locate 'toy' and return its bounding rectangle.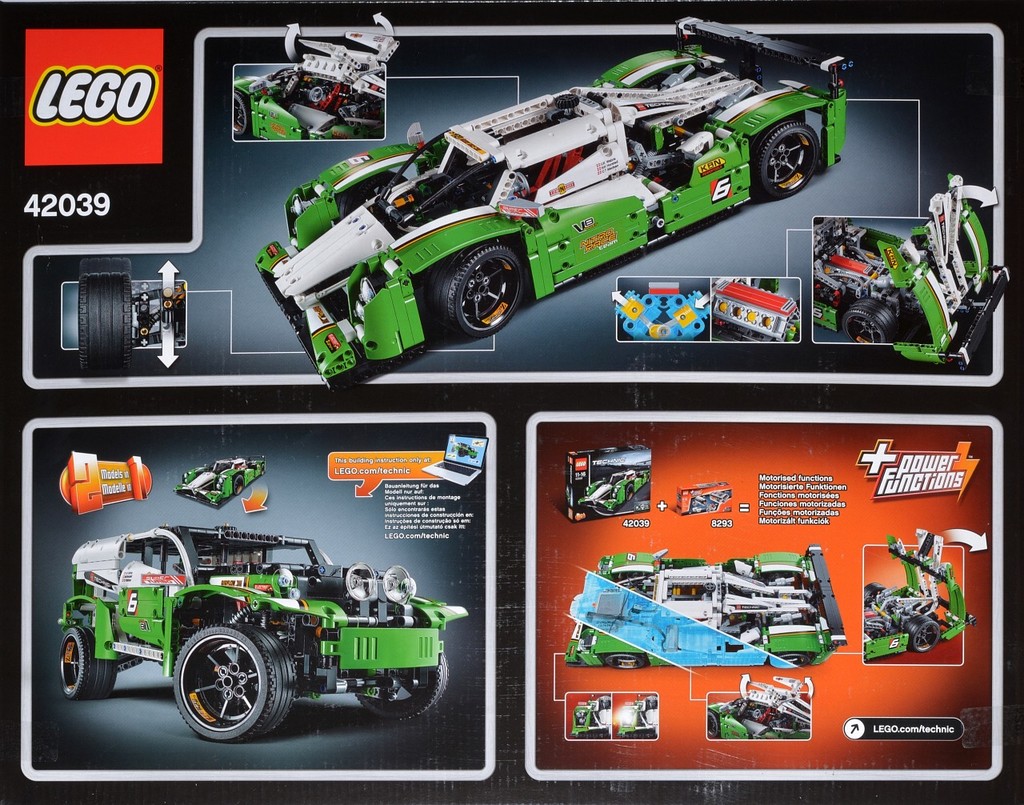
select_region(58, 524, 466, 746).
